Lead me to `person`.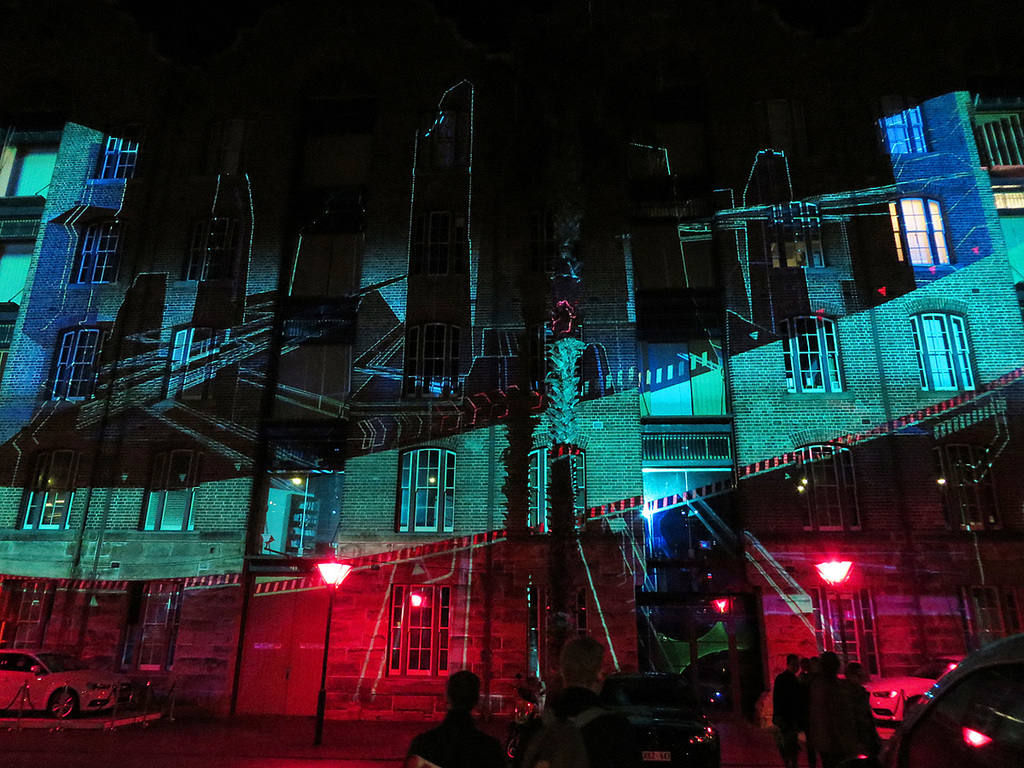
Lead to BBox(573, 710, 640, 767).
